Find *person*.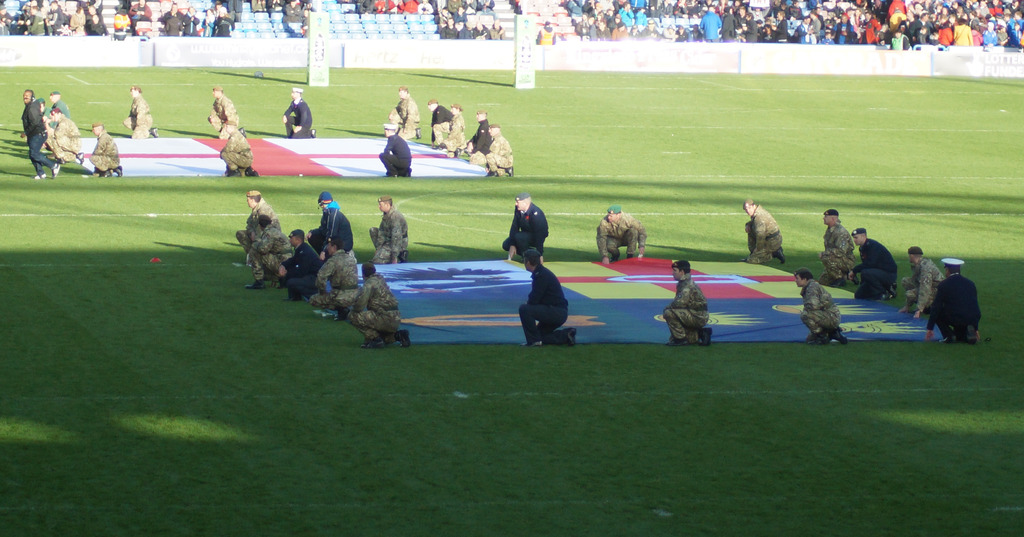
x1=125 y1=81 x2=155 y2=142.
